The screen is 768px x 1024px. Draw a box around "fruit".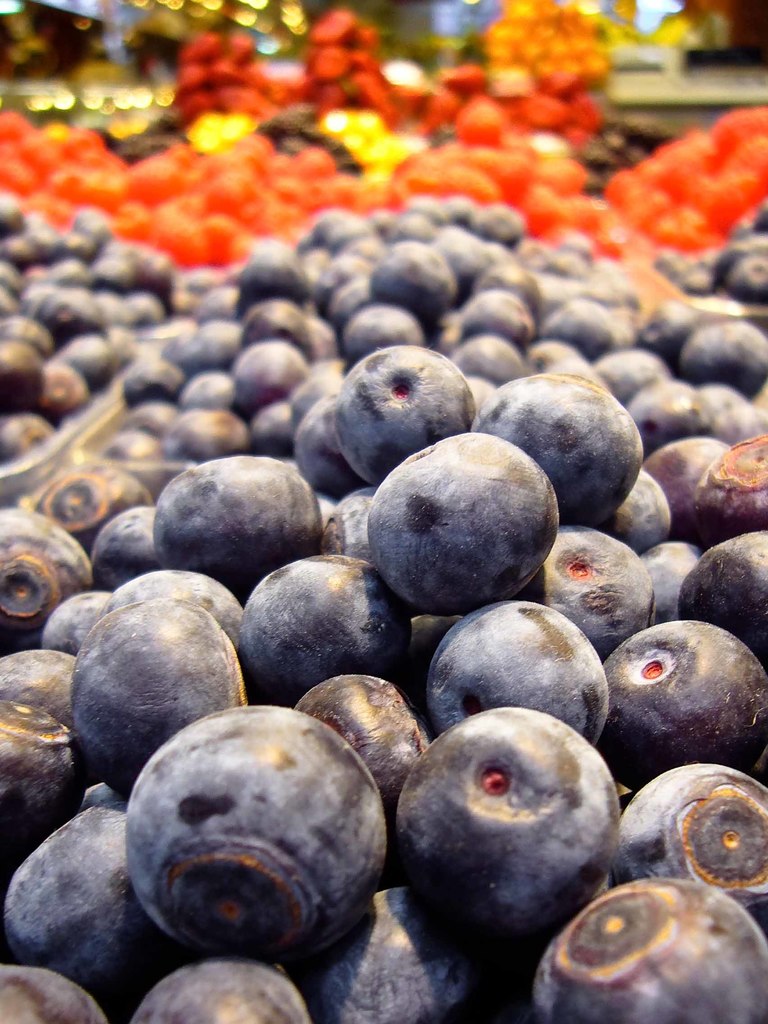
{"left": 378, "top": 428, "right": 572, "bottom": 612}.
